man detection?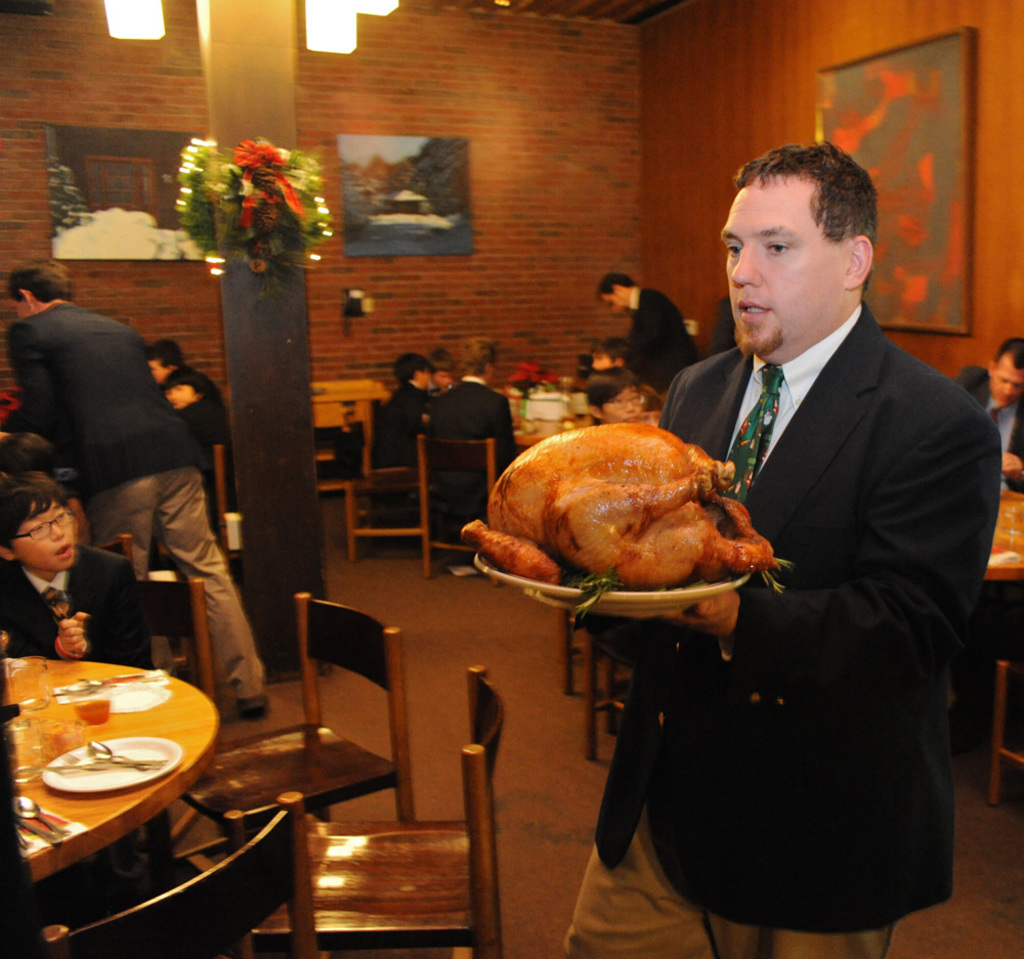
<region>4, 256, 268, 718</region>
